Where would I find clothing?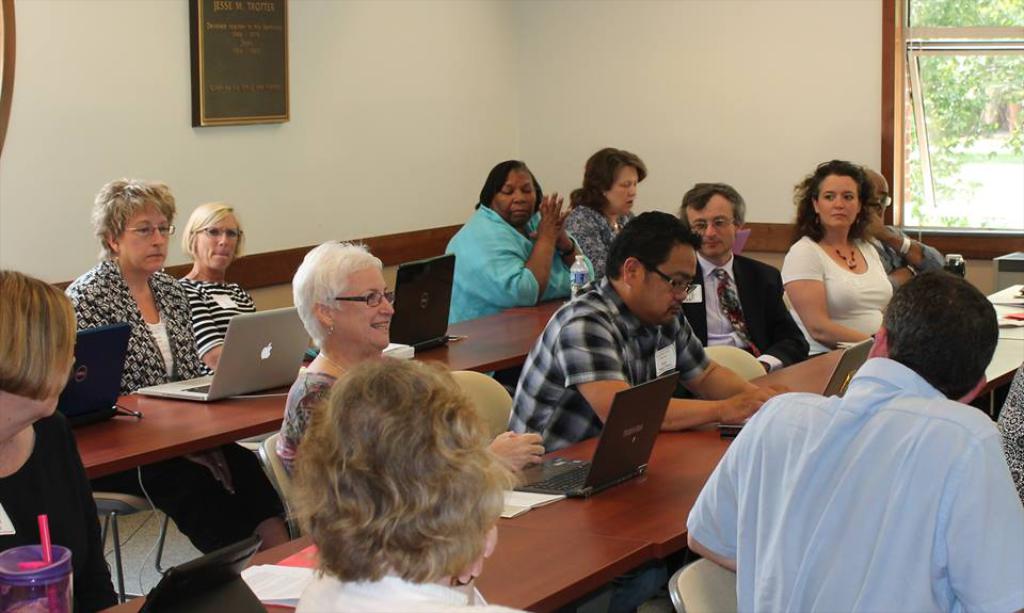
At (x1=171, y1=273, x2=263, y2=370).
